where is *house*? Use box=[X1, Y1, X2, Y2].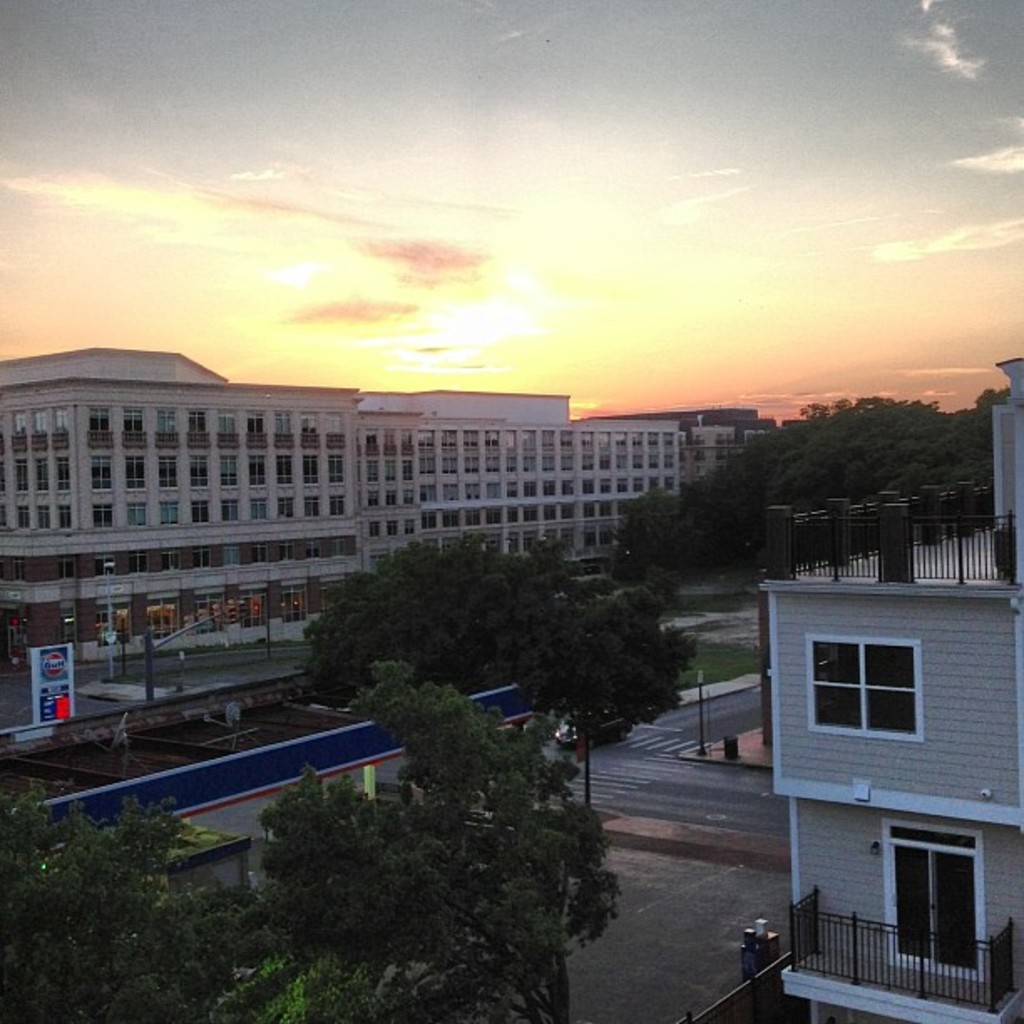
box=[361, 381, 671, 566].
